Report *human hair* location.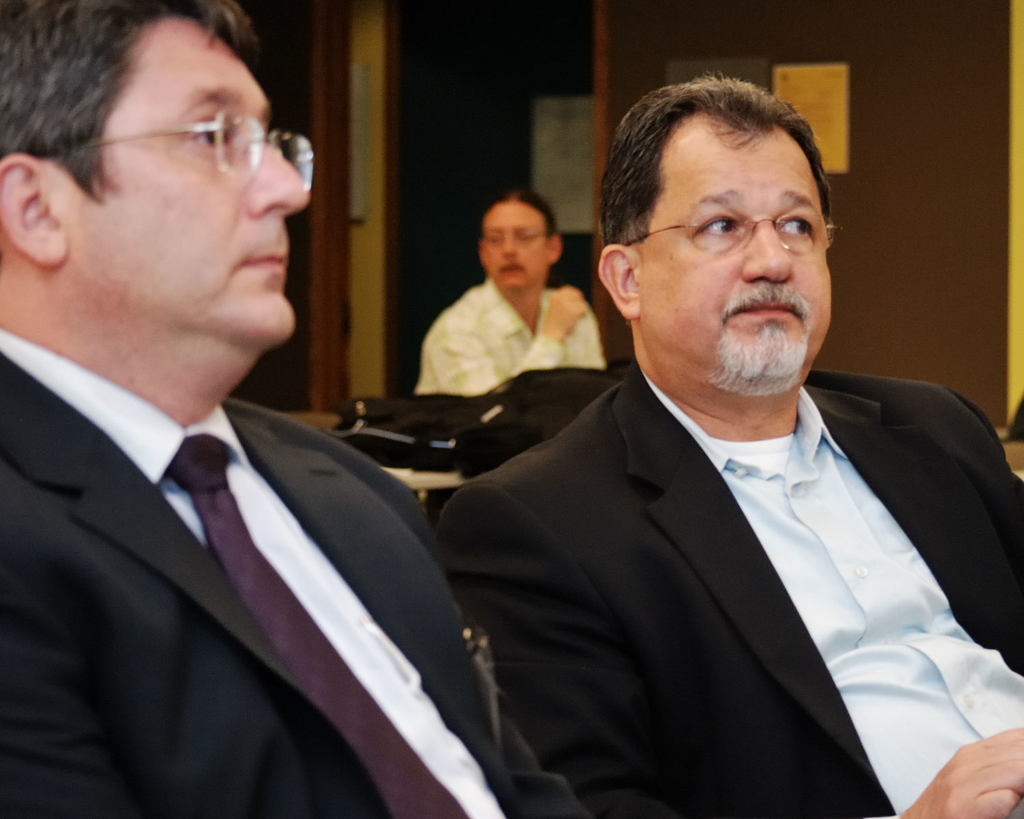
Report: {"x1": 597, "y1": 70, "x2": 834, "y2": 328}.
